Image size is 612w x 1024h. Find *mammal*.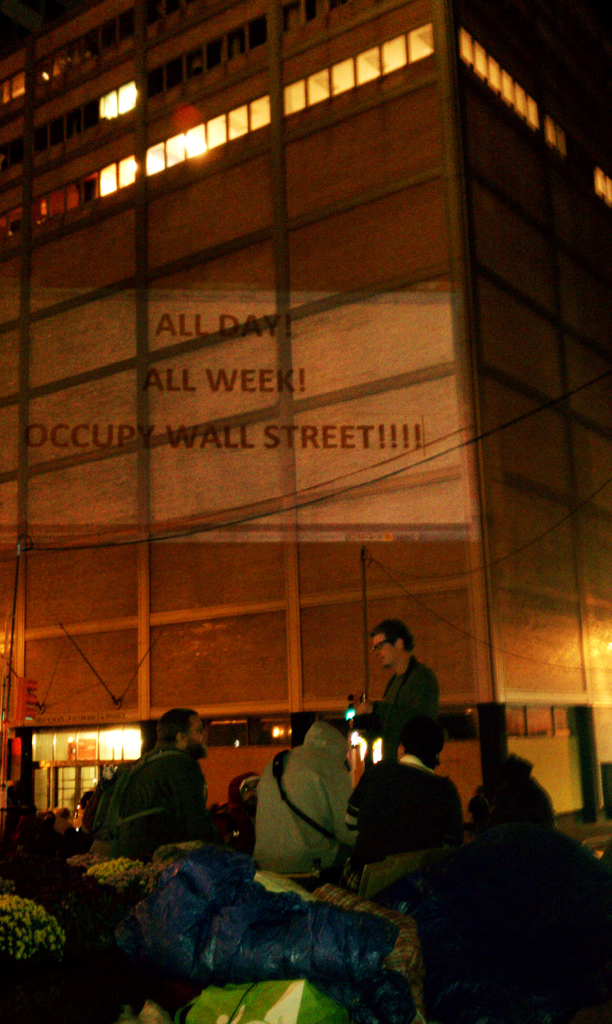
240 716 377 893.
